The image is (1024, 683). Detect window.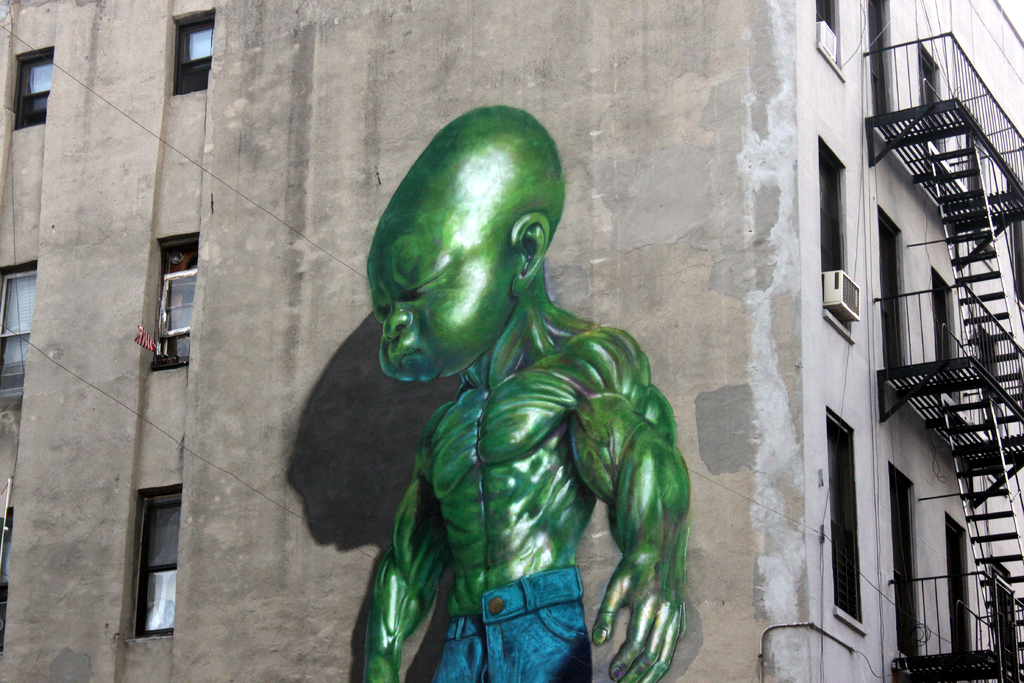
Detection: select_region(815, 0, 835, 31).
